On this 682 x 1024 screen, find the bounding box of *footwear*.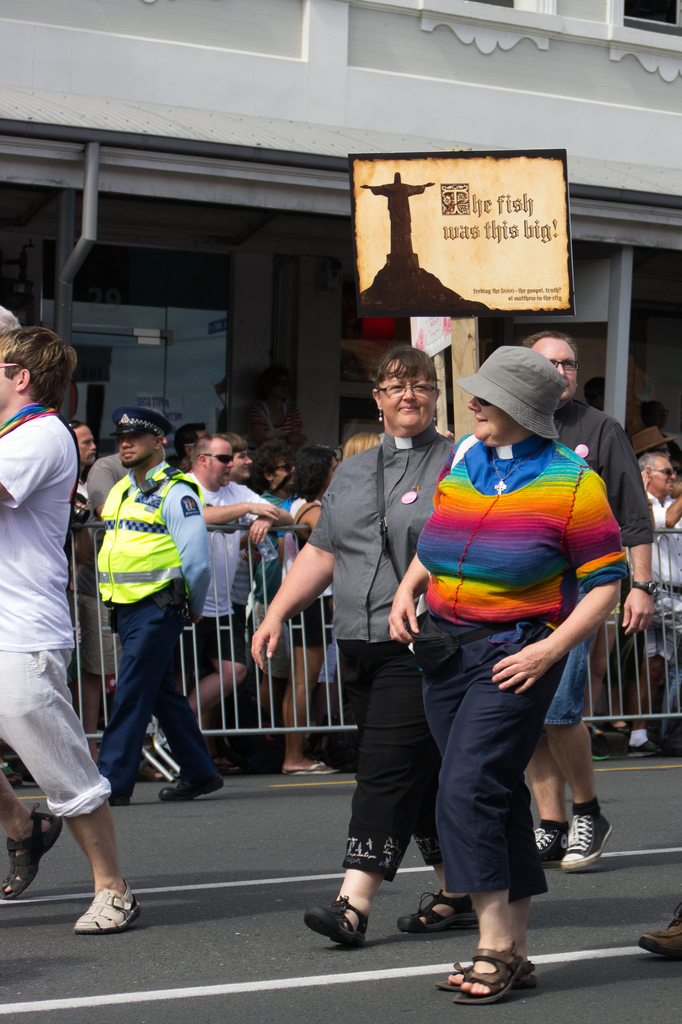
Bounding box: region(0, 805, 56, 900).
